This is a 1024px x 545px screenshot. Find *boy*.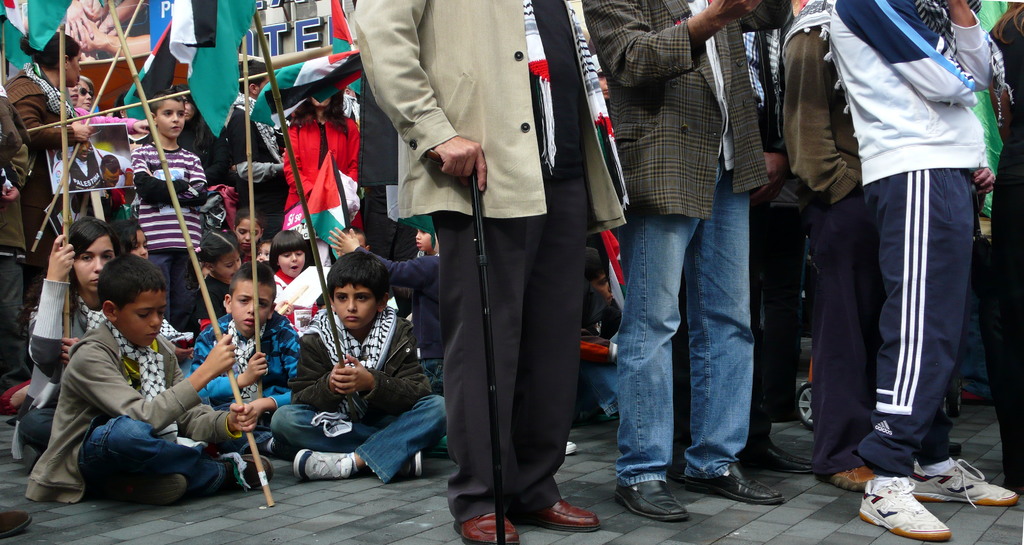
Bounding box: (left=26, top=246, right=274, bottom=503).
